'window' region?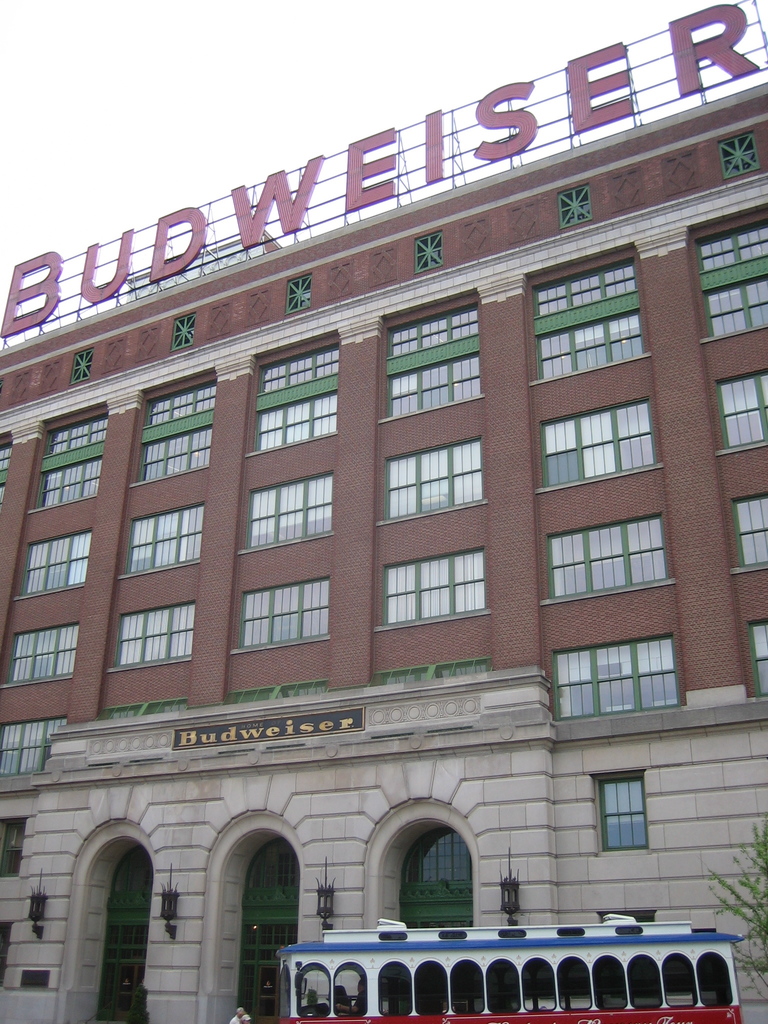
crop(532, 263, 639, 373)
